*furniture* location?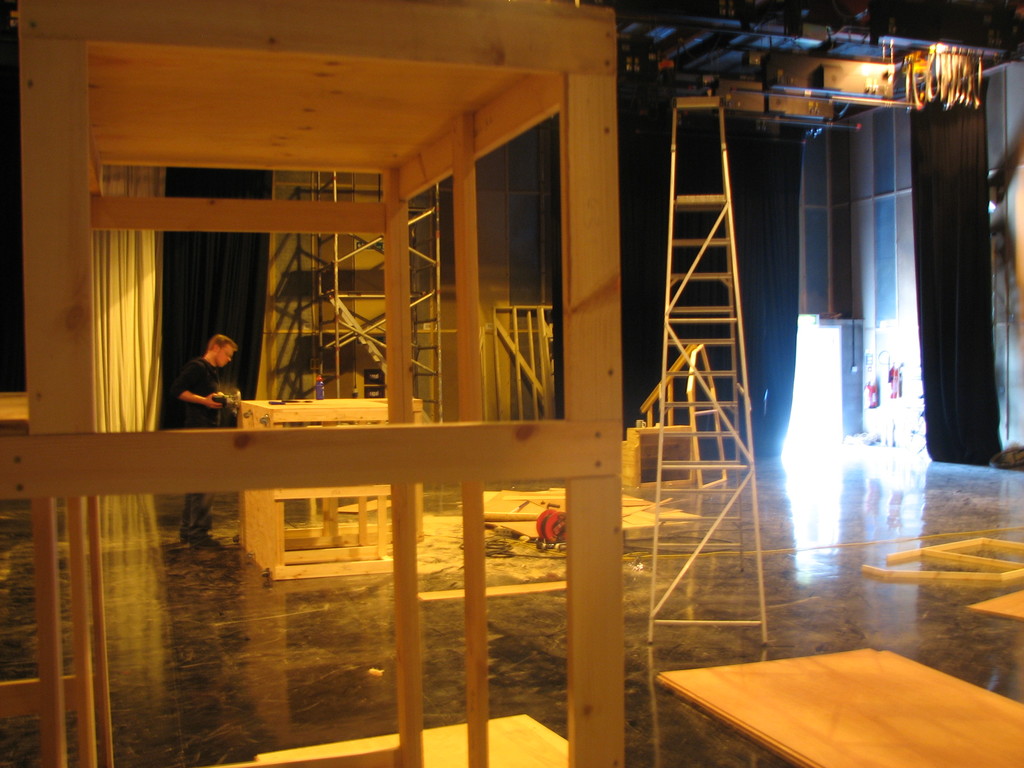
box=[236, 397, 422, 581]
